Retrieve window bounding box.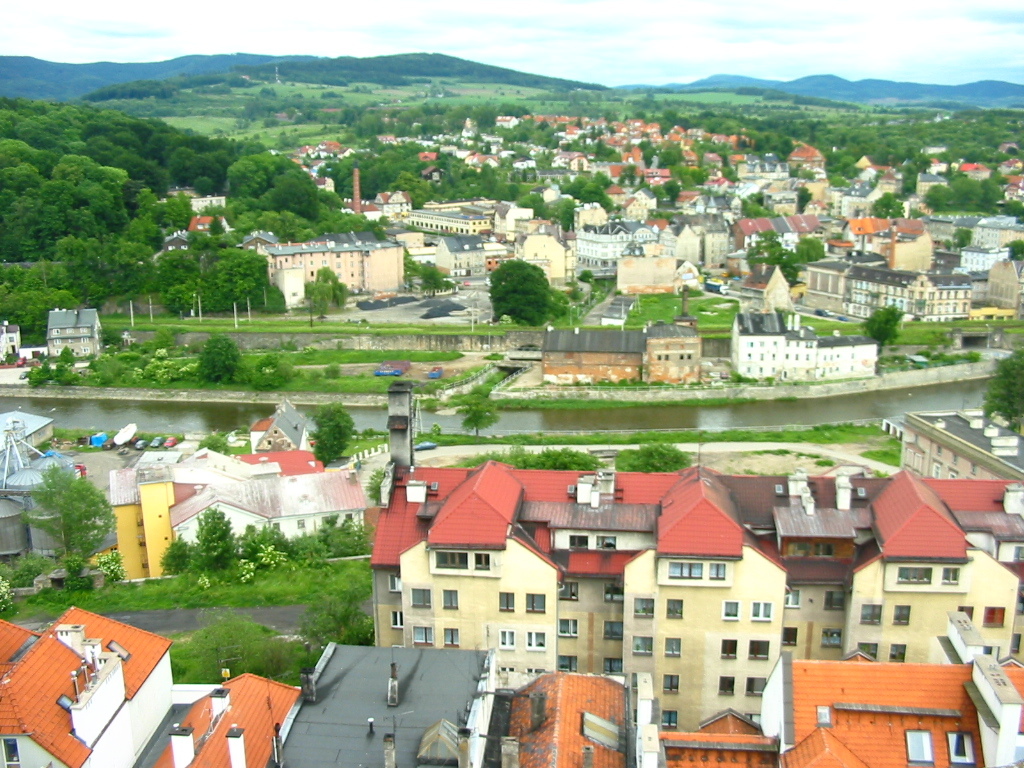
Bounding box: 635 598 655 617.
